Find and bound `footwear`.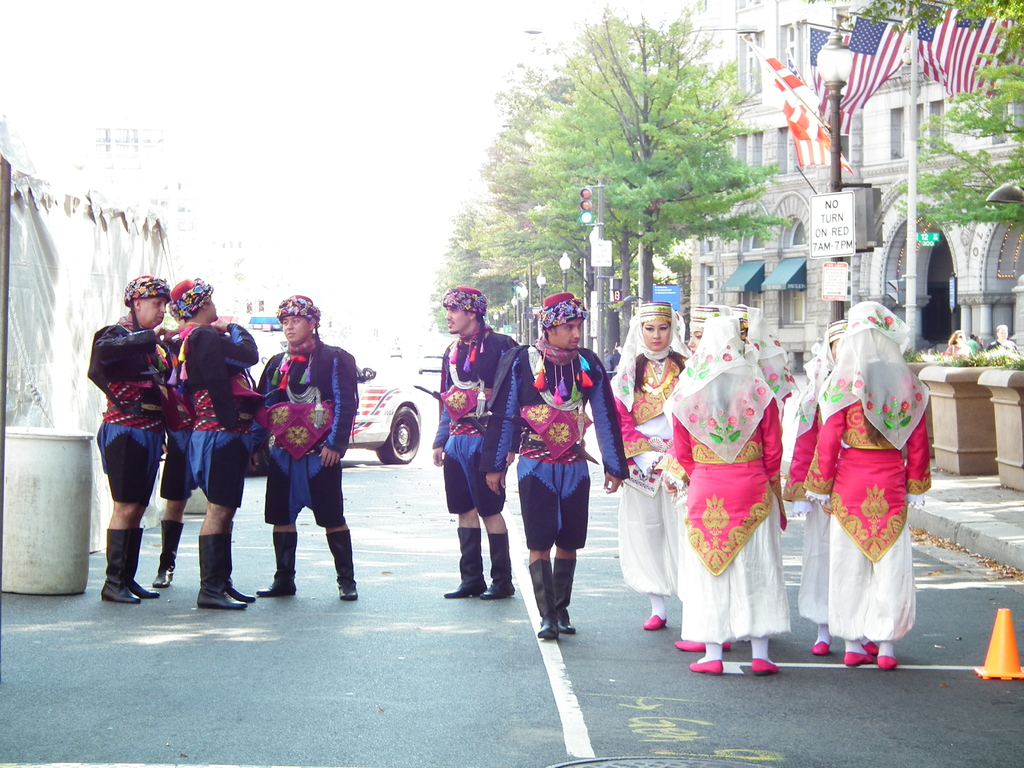
Bound: box(552, 558, 576, 632).
